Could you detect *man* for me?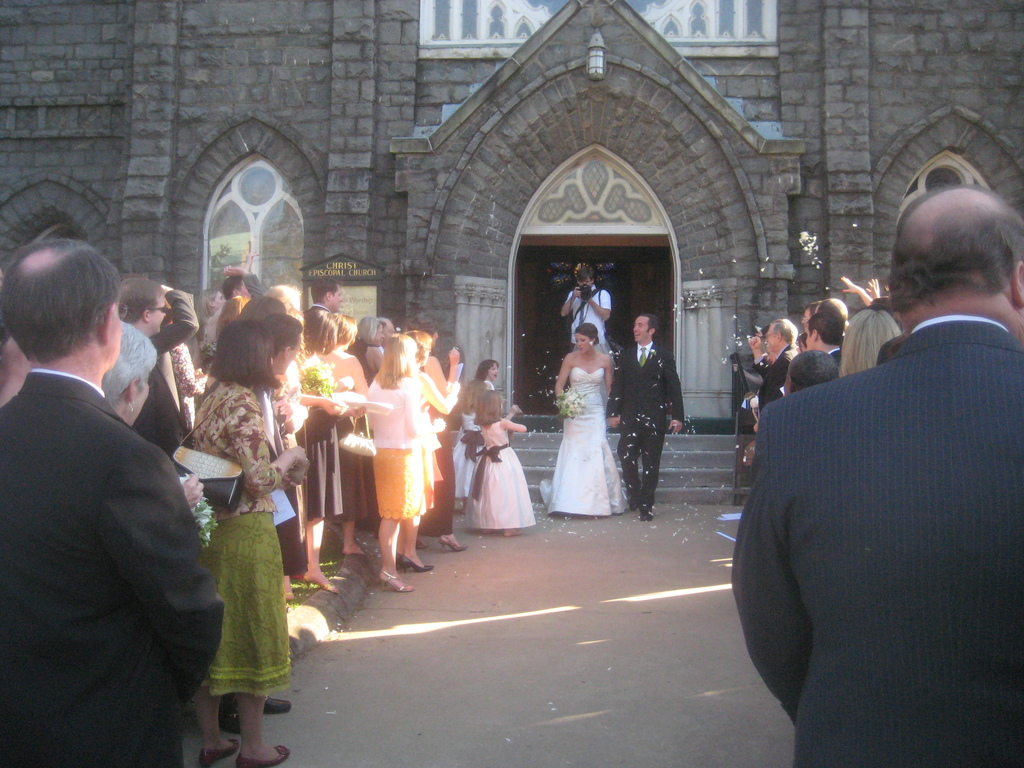
Detection result: <region>277, 315, 309, 456</region>.
